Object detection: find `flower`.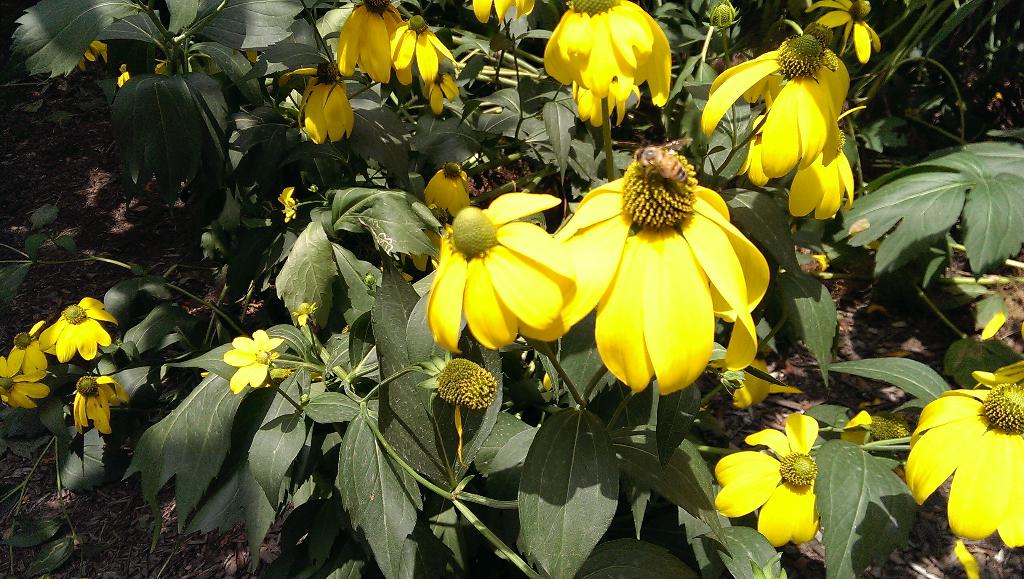
<bbox>33, 298, 123, 359</bbox>.
